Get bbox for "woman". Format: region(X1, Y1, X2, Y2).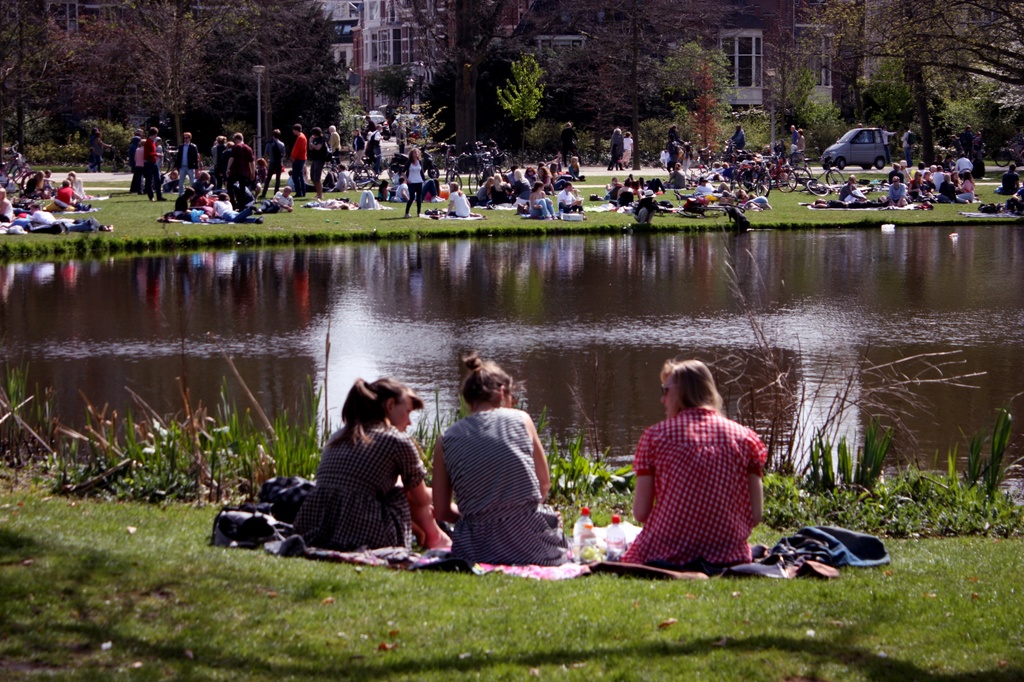
region(793, 130, 804, 165).
